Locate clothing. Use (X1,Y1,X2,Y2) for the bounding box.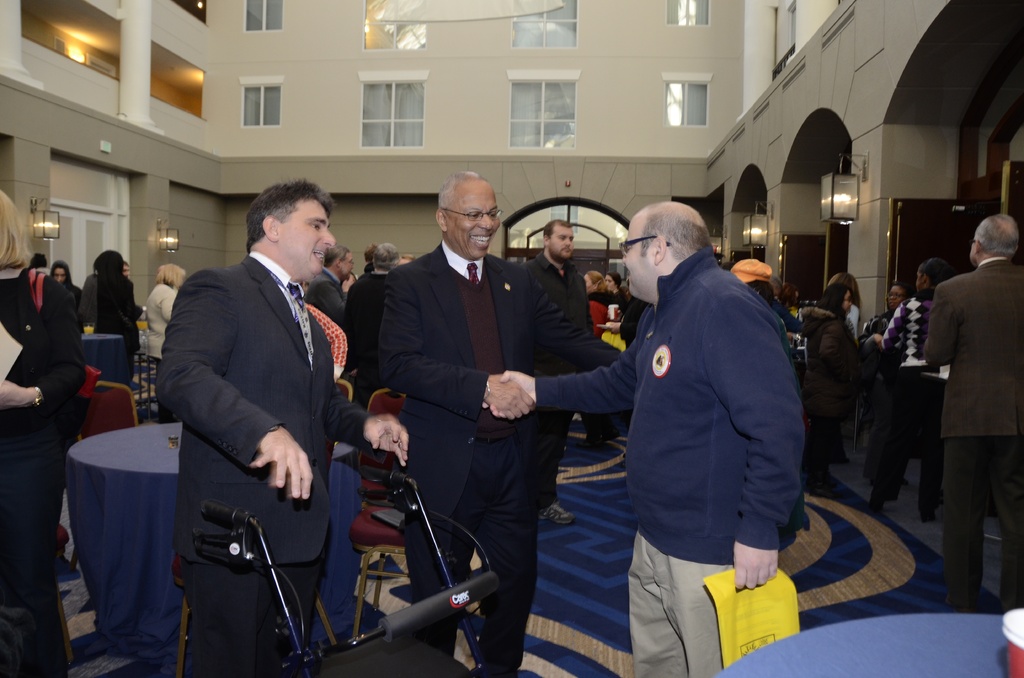
(929,238,1018,633).
